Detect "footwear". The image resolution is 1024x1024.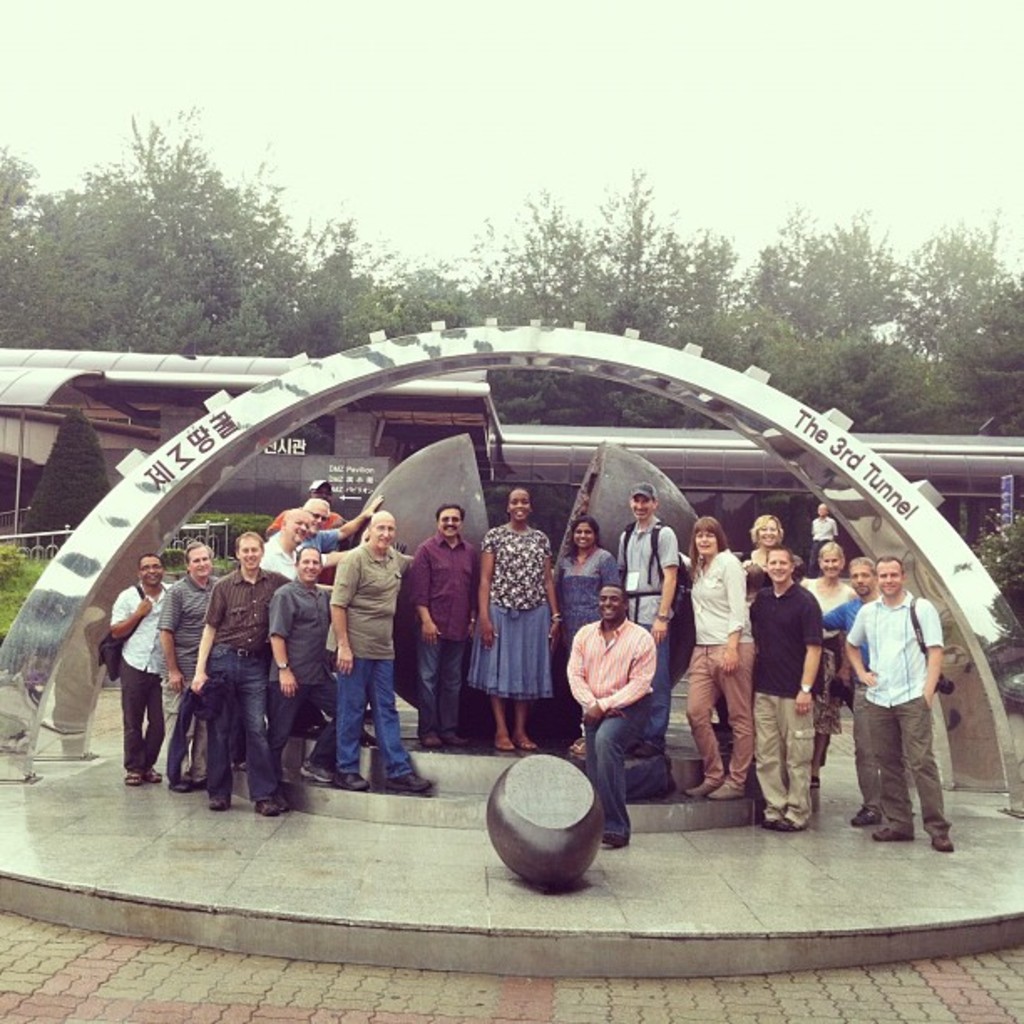
select_region(601, 830, 632, 850).
